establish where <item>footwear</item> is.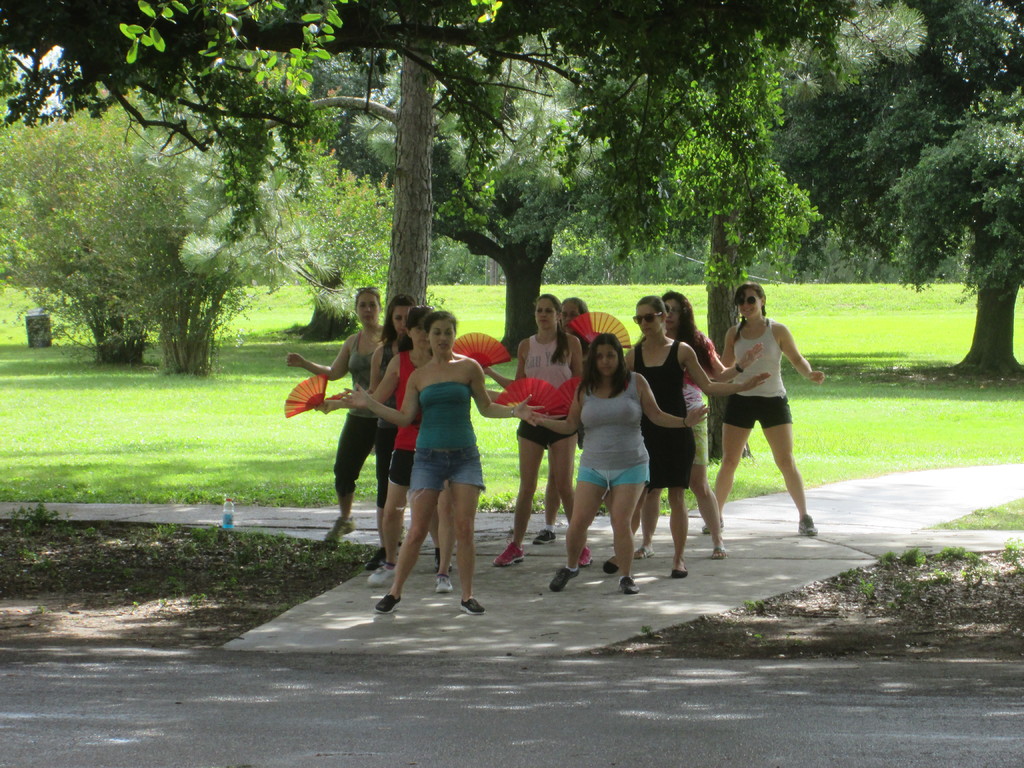
Established at locate(495, 542, 525, 570).
